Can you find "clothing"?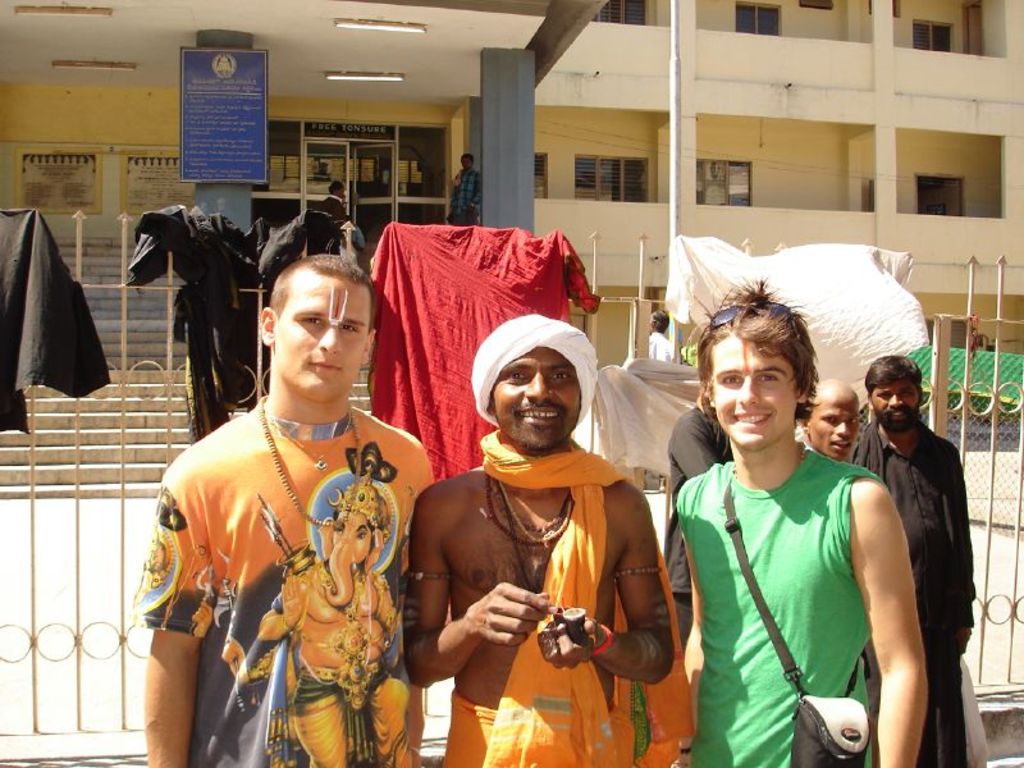
Yes, bounding box: 0 207 113 433.
